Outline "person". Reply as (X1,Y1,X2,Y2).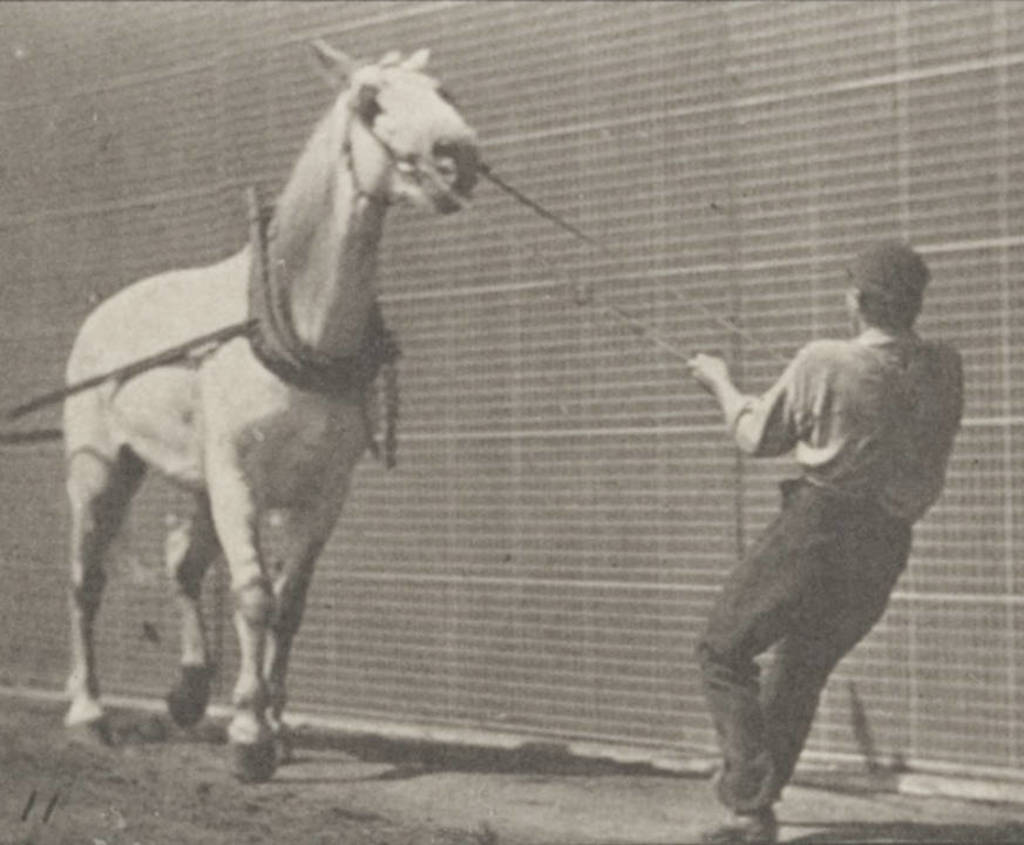
(693,225,978,844).
